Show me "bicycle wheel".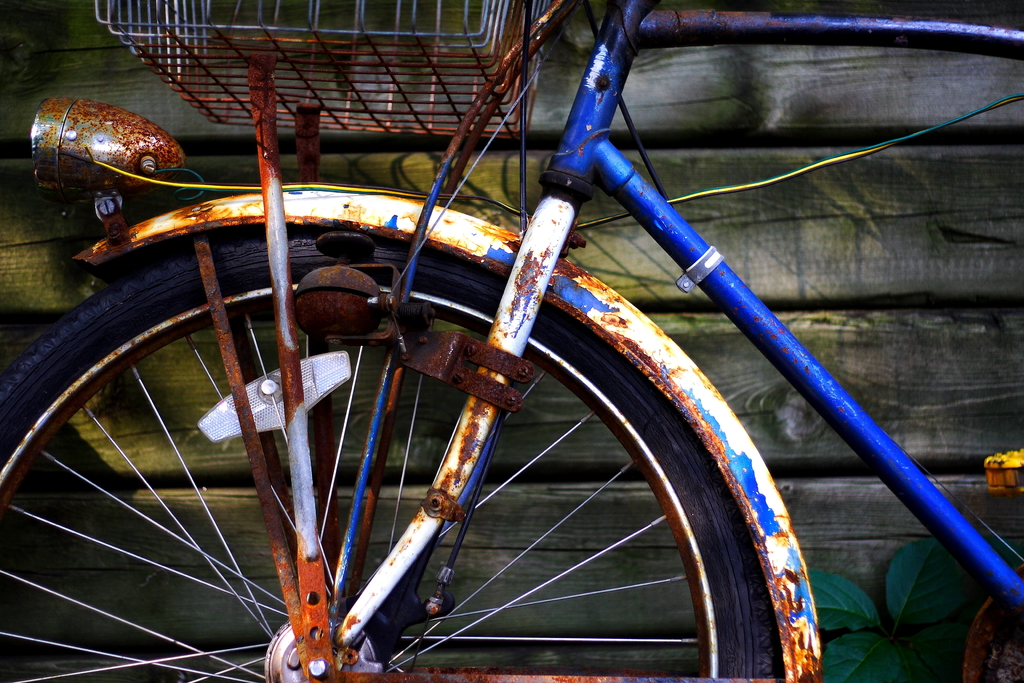
"bicycle wheel" is here: crop(0, 221, 781, 682).
